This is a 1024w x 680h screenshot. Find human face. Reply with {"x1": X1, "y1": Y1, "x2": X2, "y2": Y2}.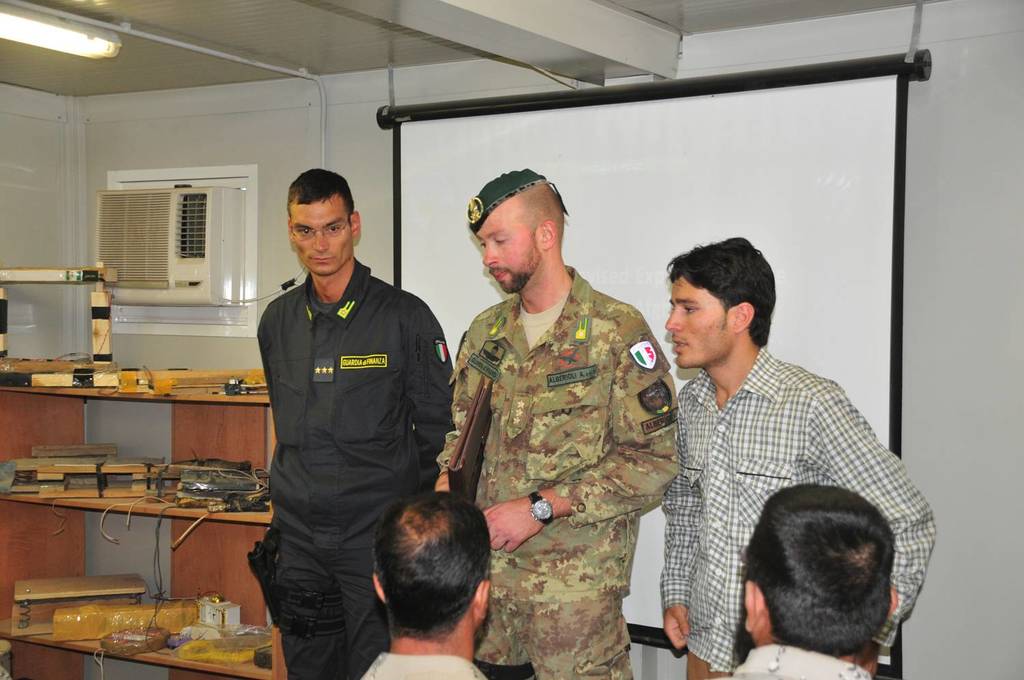
{"x1": 481, "y1": 210, "x2": 533, "y2": 287}.
